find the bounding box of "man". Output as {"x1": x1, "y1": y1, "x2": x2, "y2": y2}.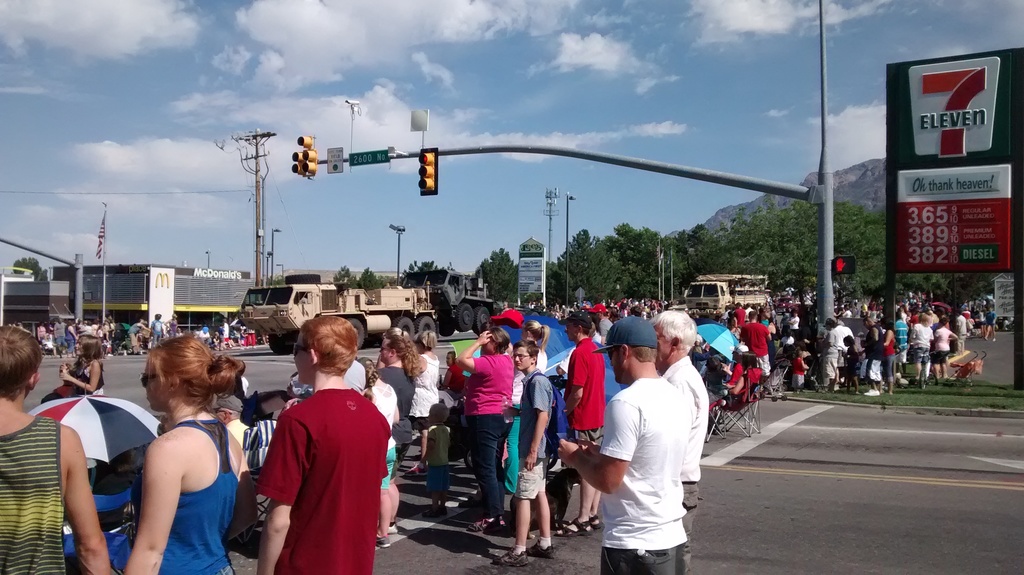
{"x1": 650, "y1": 305, "x2": 708, "y2": 574}.
